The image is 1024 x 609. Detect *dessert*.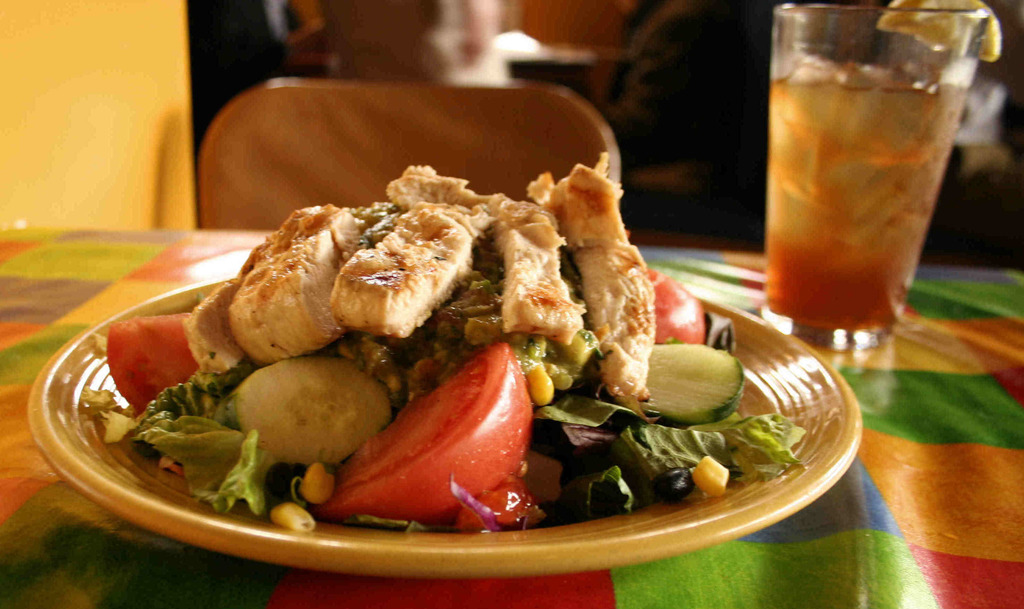
Detection: locate(127, 159, 787, 548).
